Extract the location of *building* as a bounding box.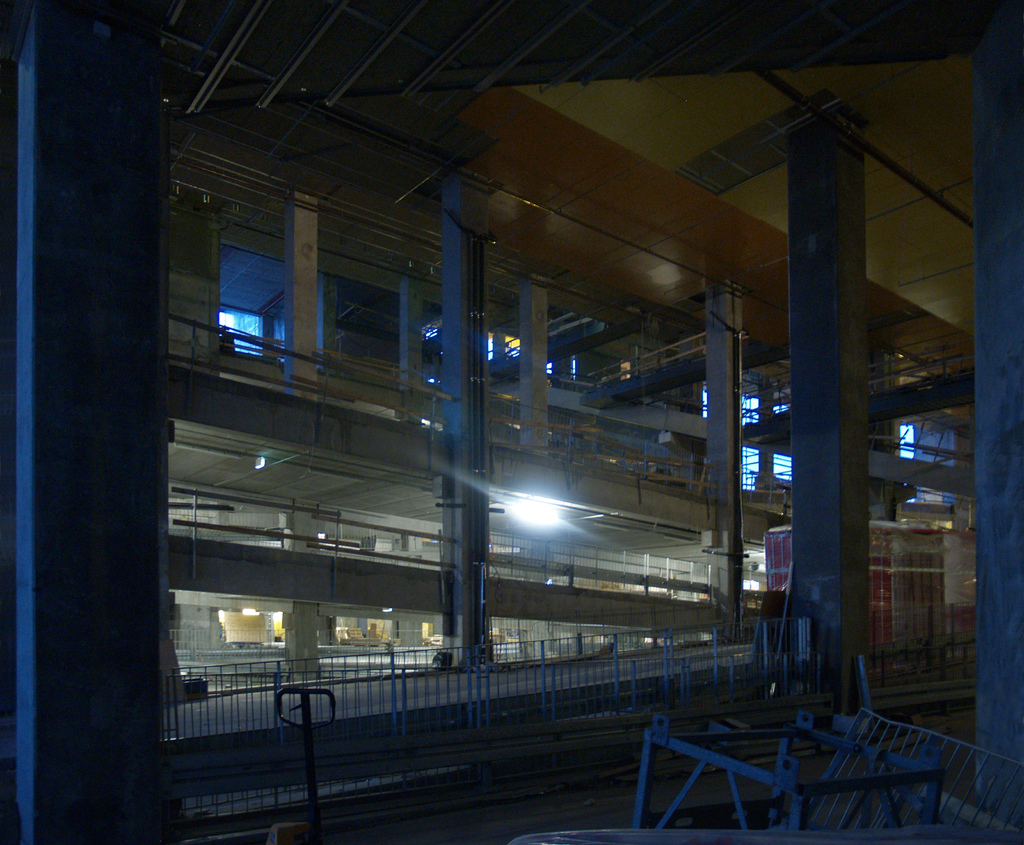
left=0, top=0, right=1023, bottom=844.
